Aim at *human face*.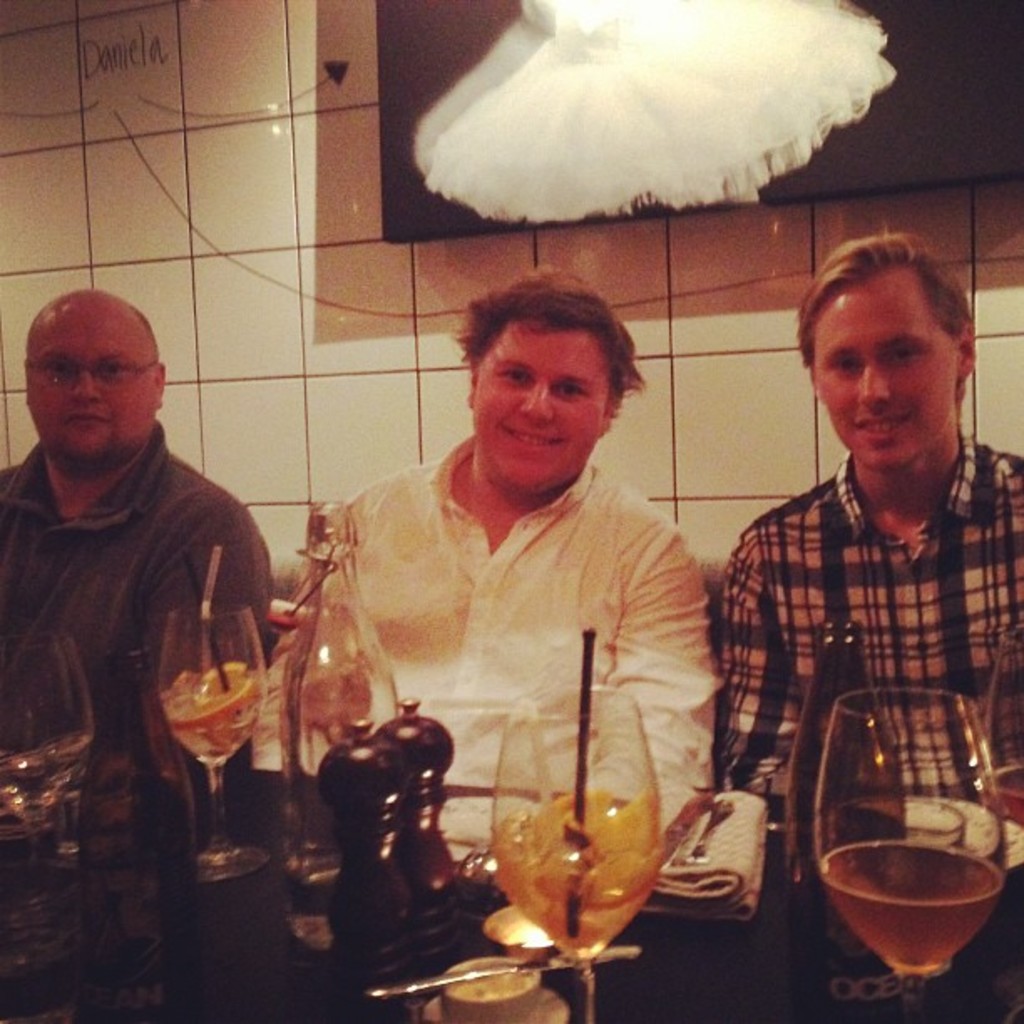
Aimed at locate(475, 316, 606, 482).
